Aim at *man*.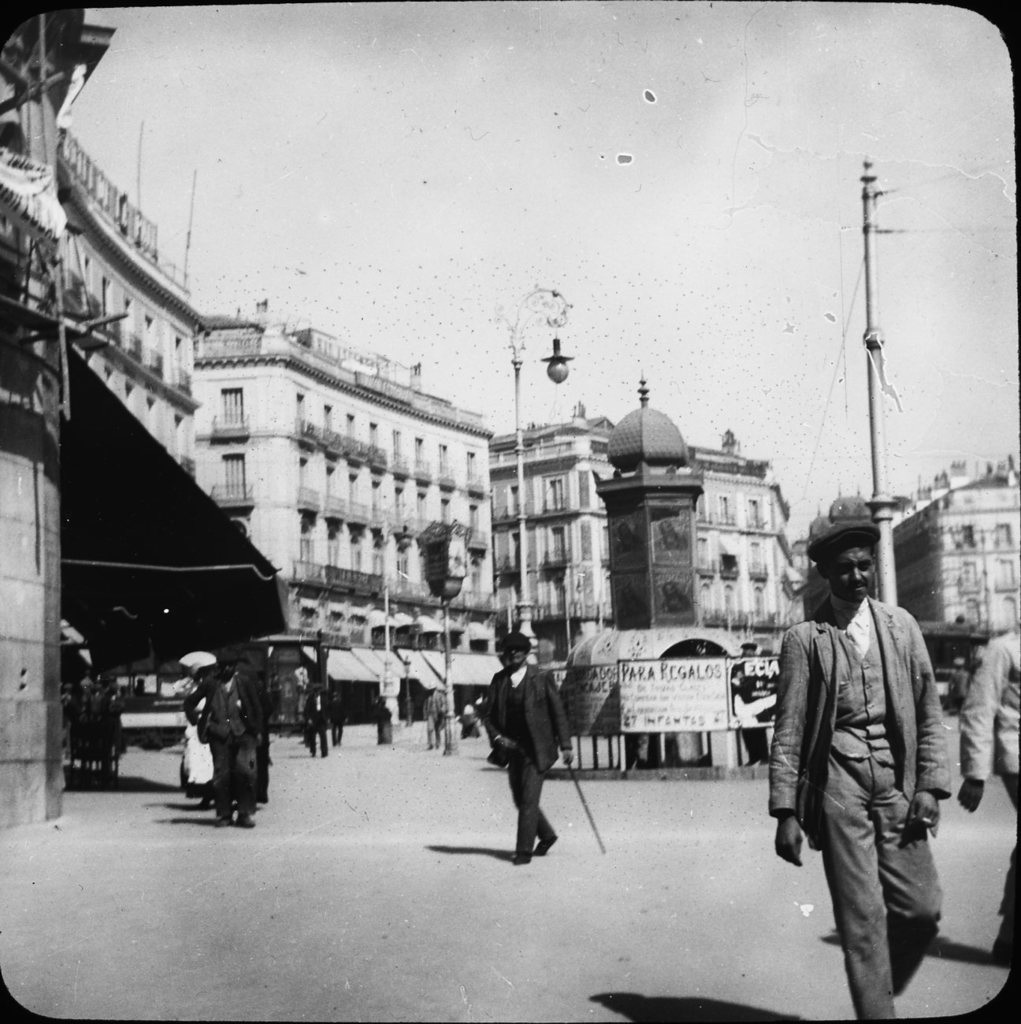
Aimed at [x1=769, y1=514, x2=965, y2=1014].
